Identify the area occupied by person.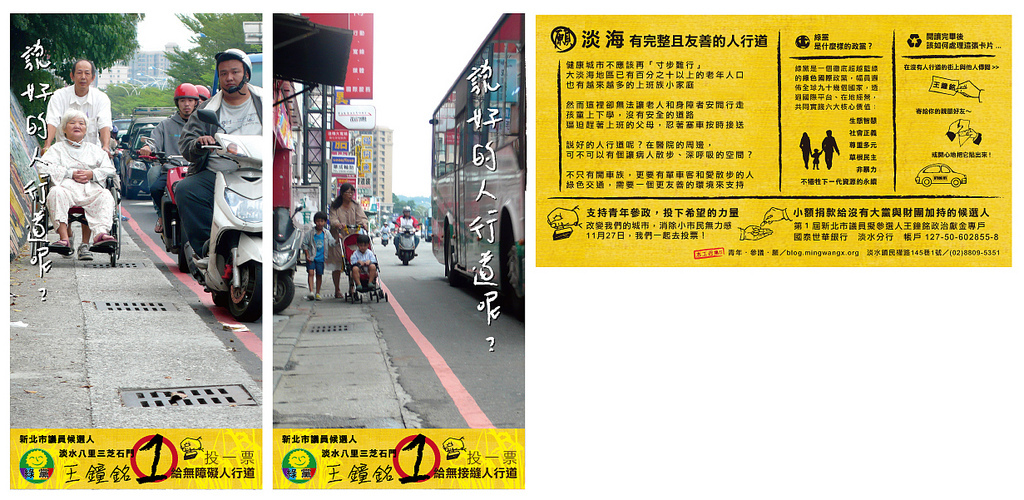
Area: x1=40, y1=113, x2=115, y2=259.
